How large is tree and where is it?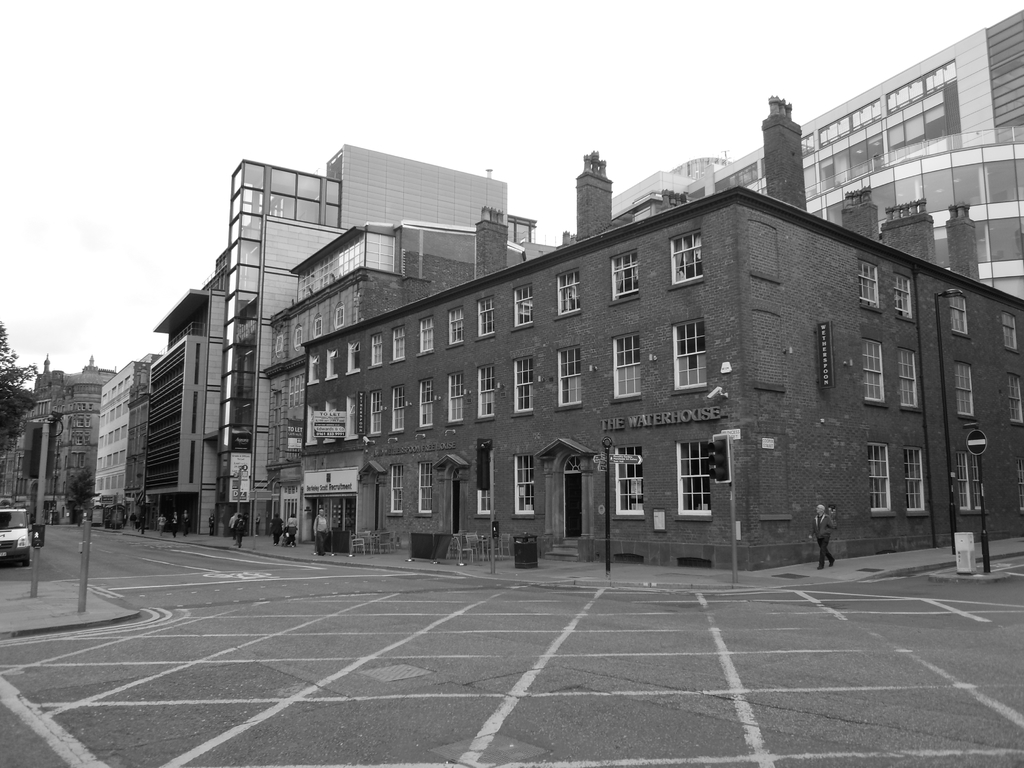
Bounding box: left=63, top=463, right=103, bottom=524.
